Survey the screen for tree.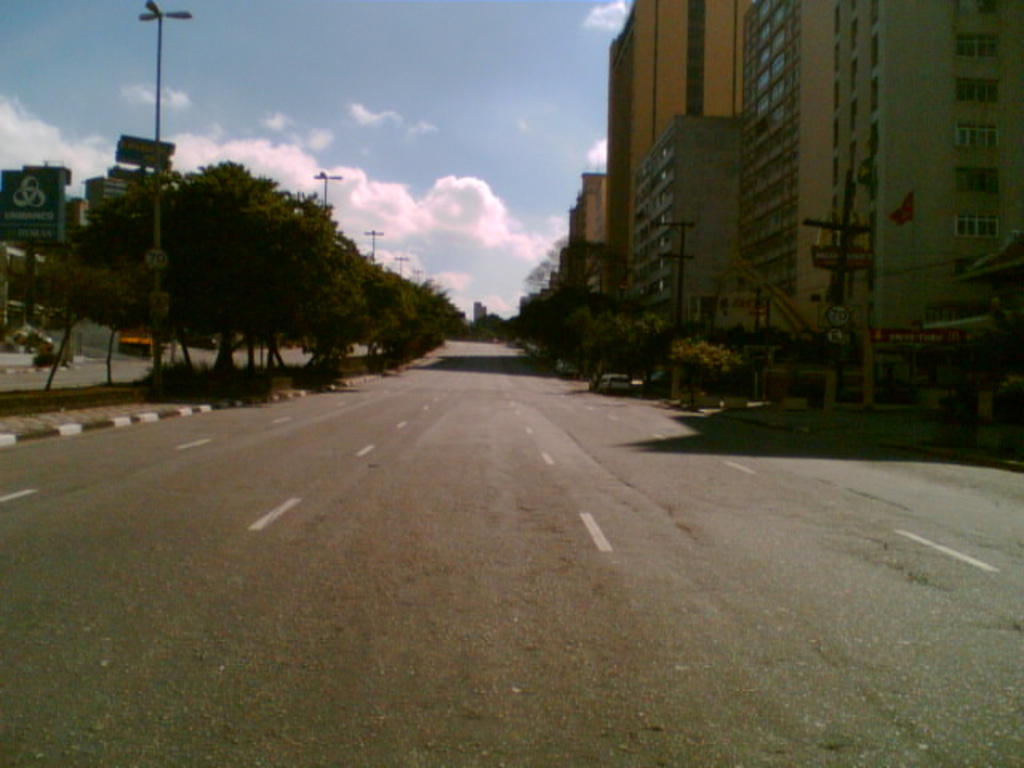
Survey found: (x1=523, y1=230, x2=626, y2=283).
